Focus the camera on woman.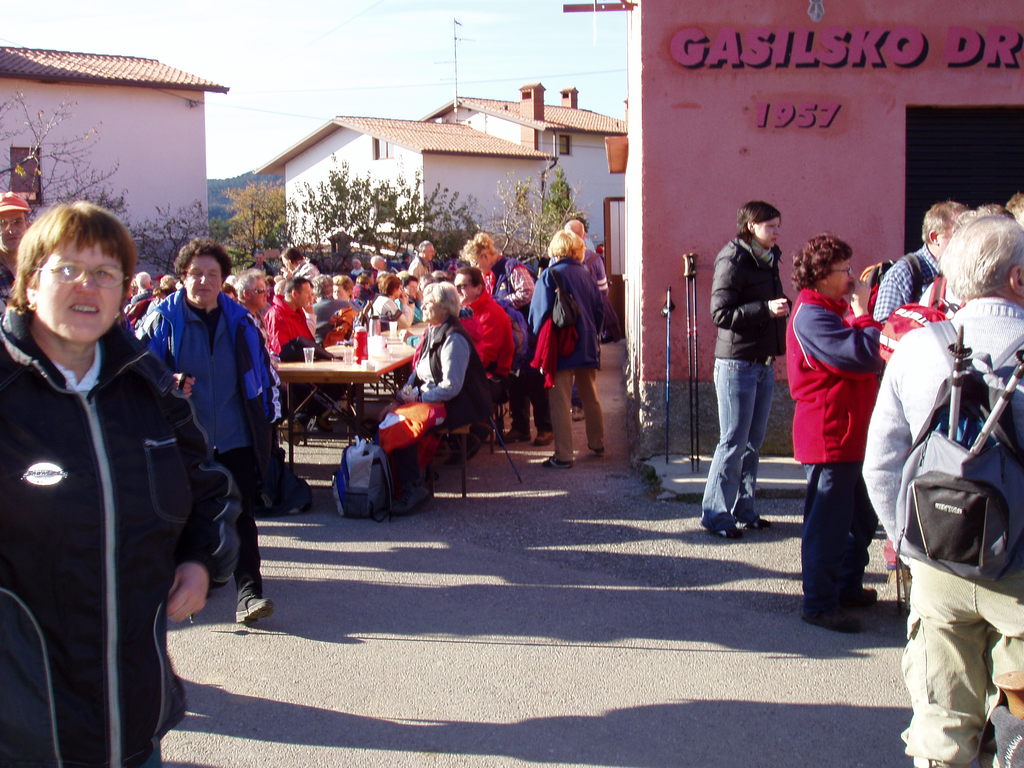
Focus region: {"x1": 776, "y1": 232, "x2": 892, "y2": 636}.
